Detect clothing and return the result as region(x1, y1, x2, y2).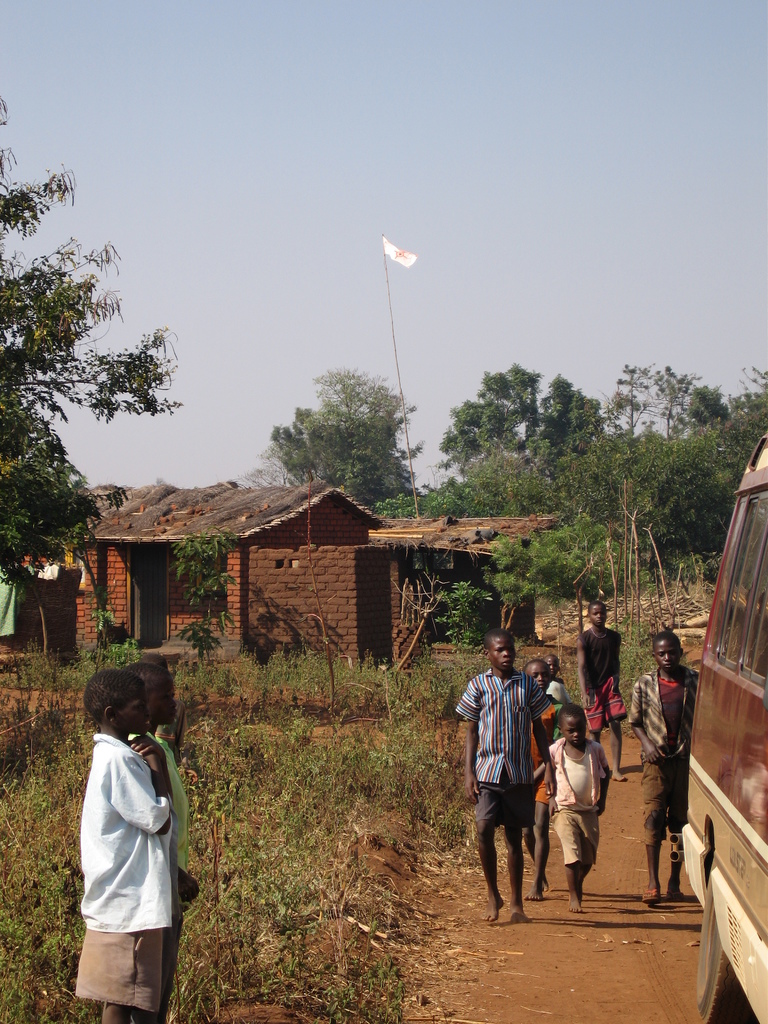
region(454, 664, 541, 826).
